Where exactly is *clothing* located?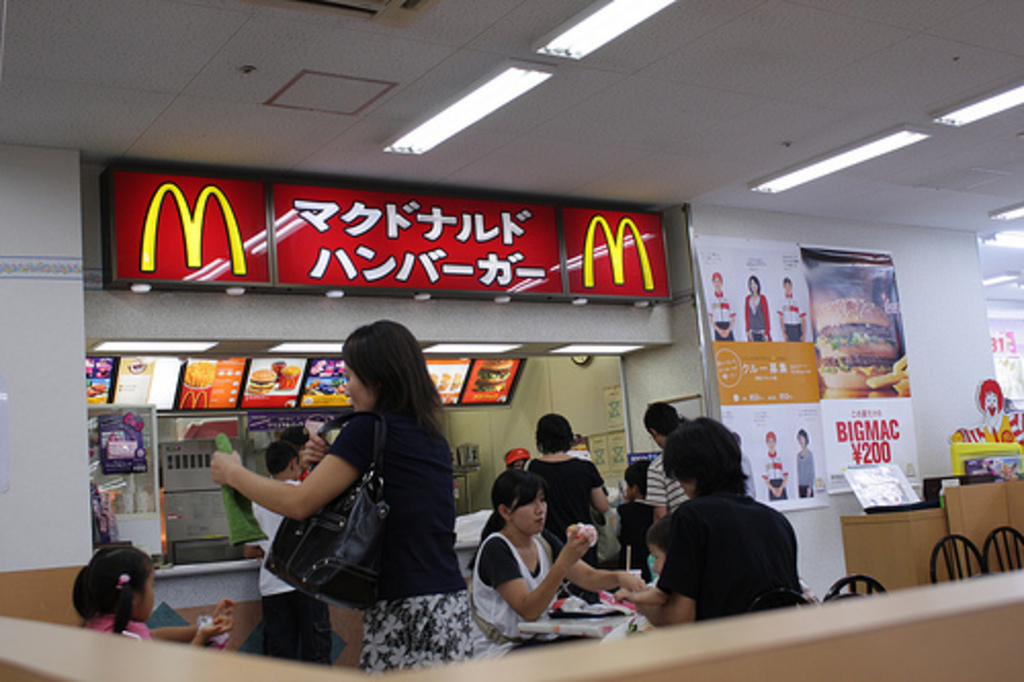
Its bounding box is 776 291 805 340.
